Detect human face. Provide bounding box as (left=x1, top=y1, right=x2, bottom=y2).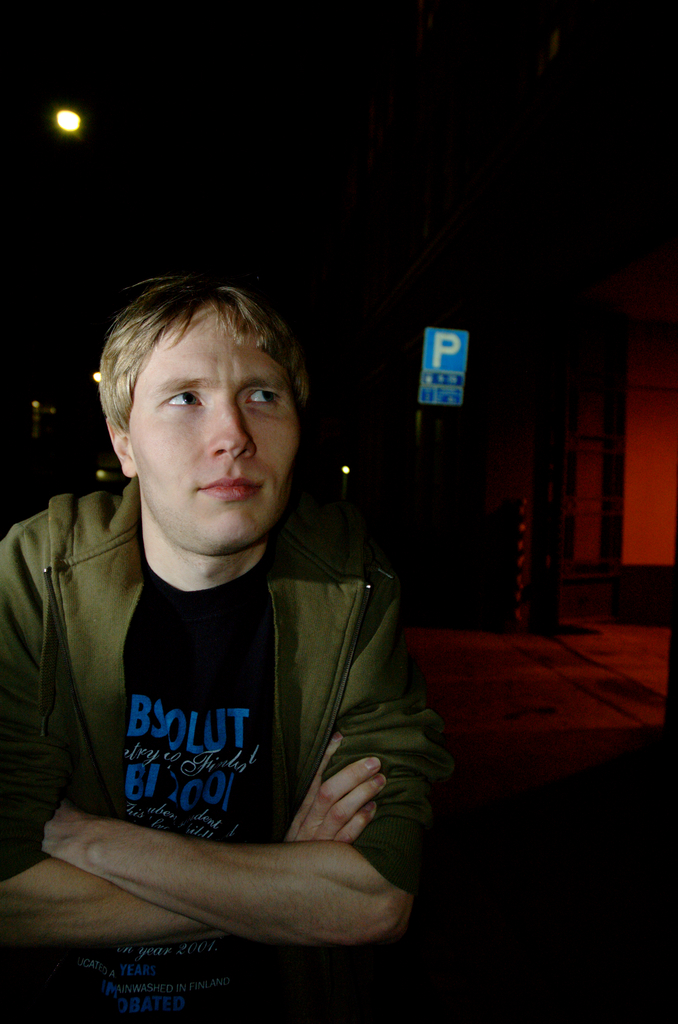
(left=125, top=303, right=303, bottom=557).
